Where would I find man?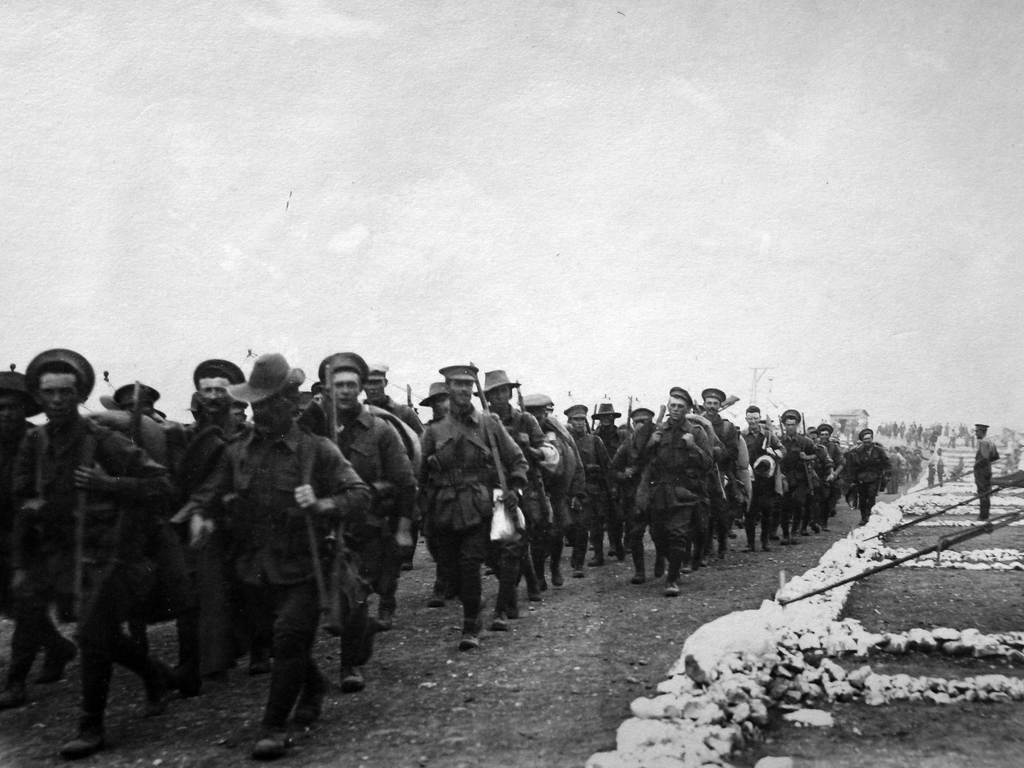
At [698,382,742,556].
